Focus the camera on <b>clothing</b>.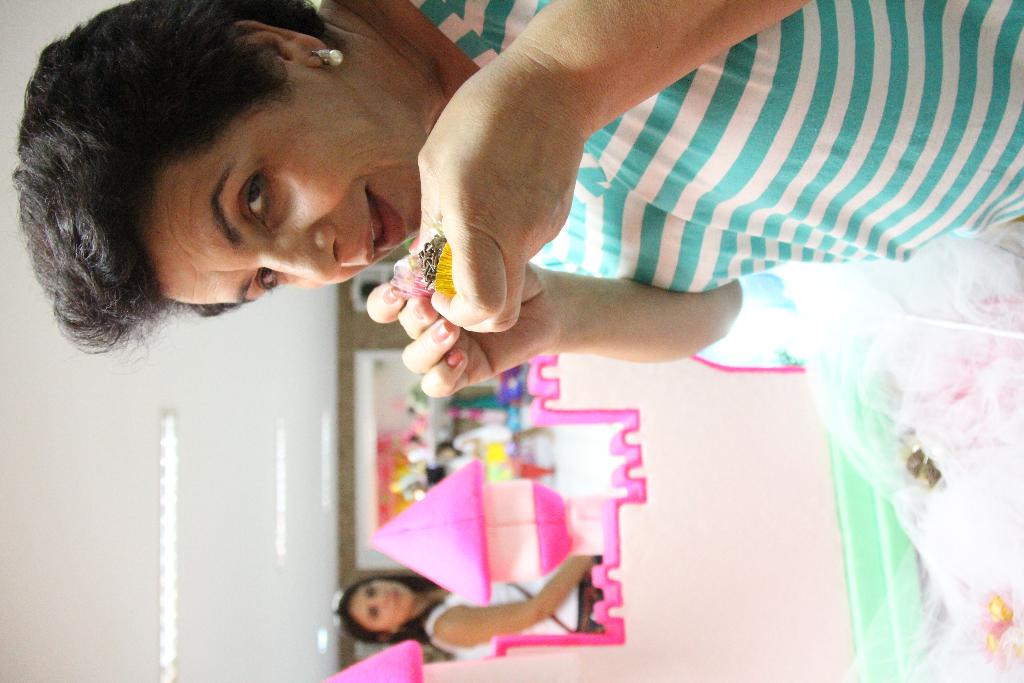
Focus region: 422, 578, 578, 662.
